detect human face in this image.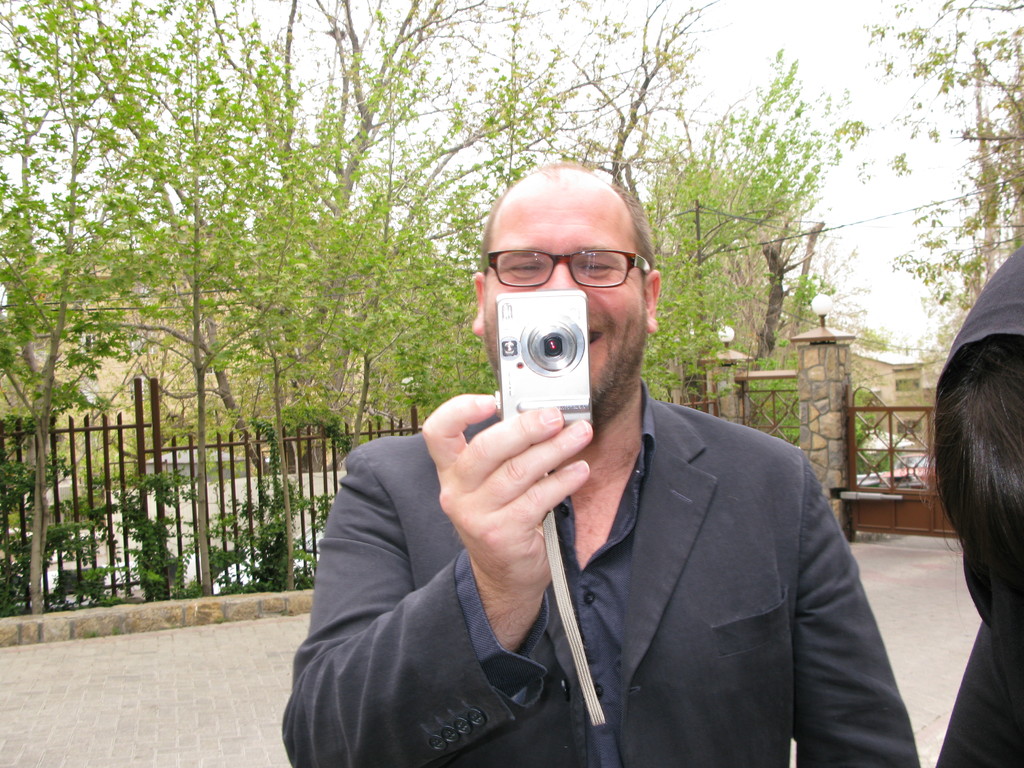
Detection: box=[479, 170, 644, 424].
